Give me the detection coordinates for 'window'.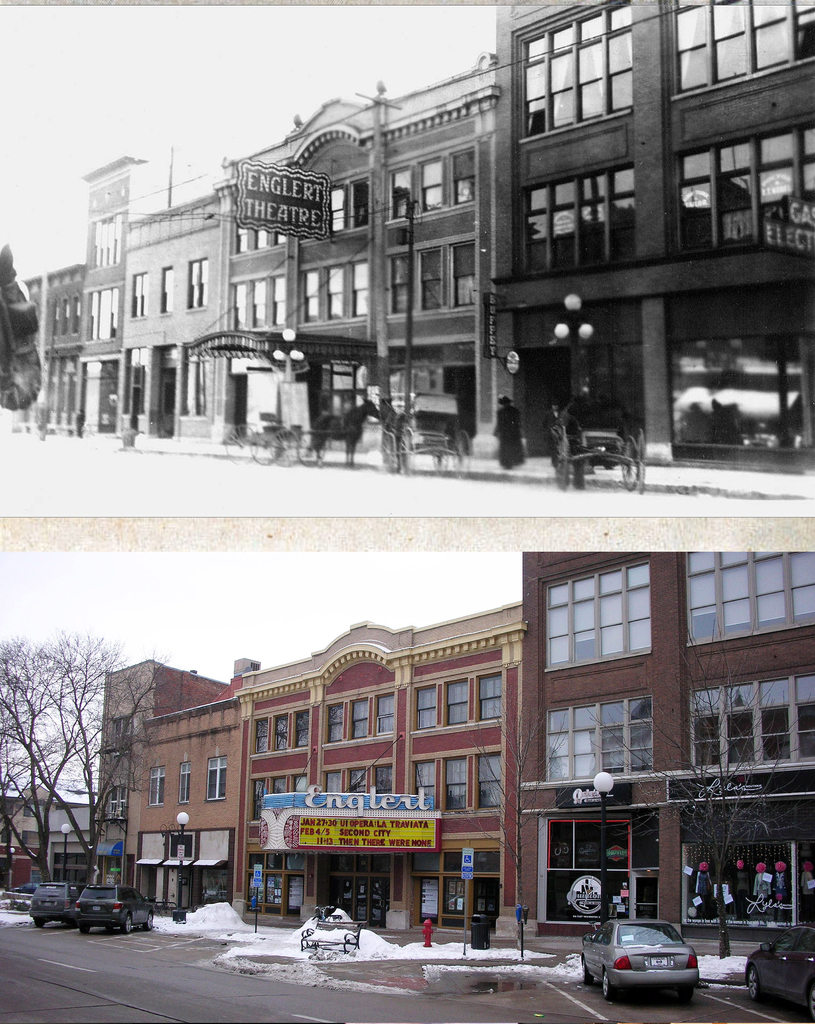
bbox(234, 222, 246, 250).
